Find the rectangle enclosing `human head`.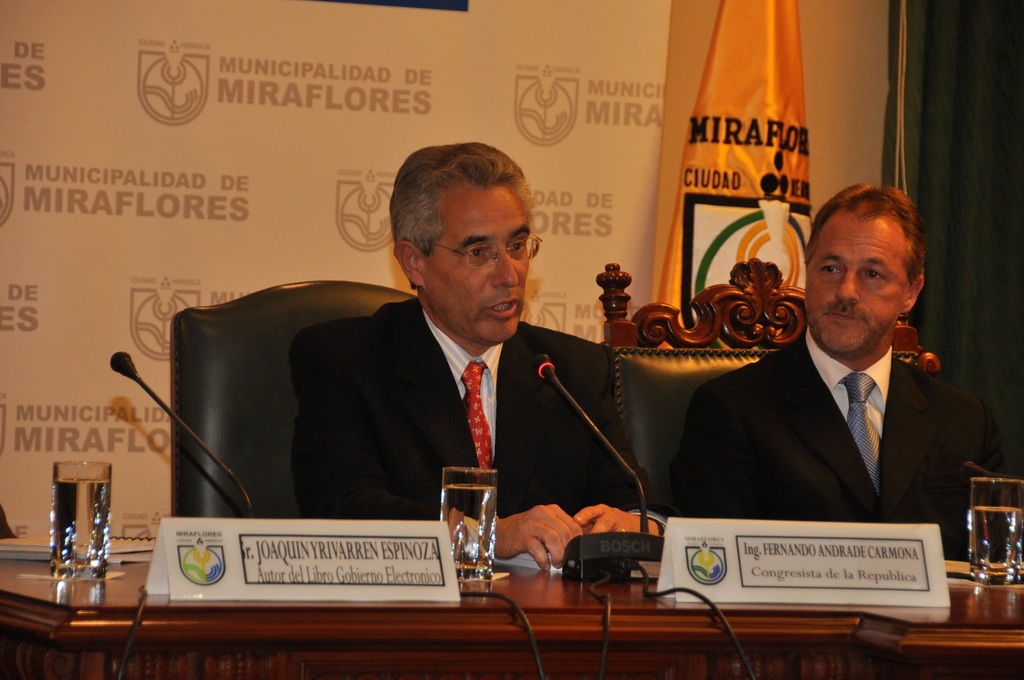
l=388, t=145, r=529, b=349.
